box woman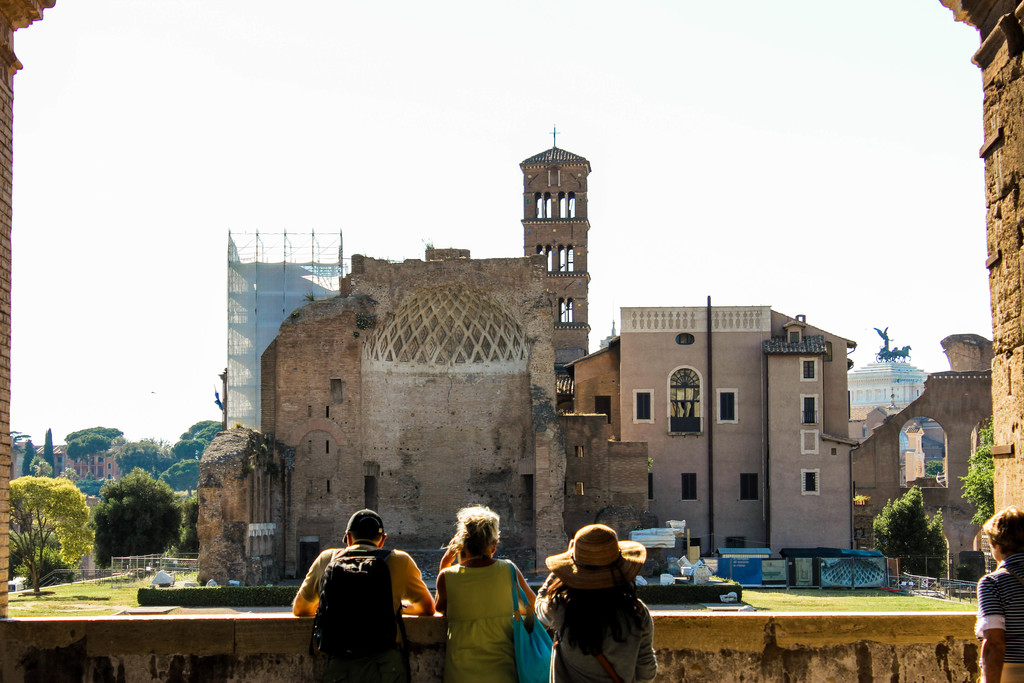
<region>972, 510, 1023, 682</region>
